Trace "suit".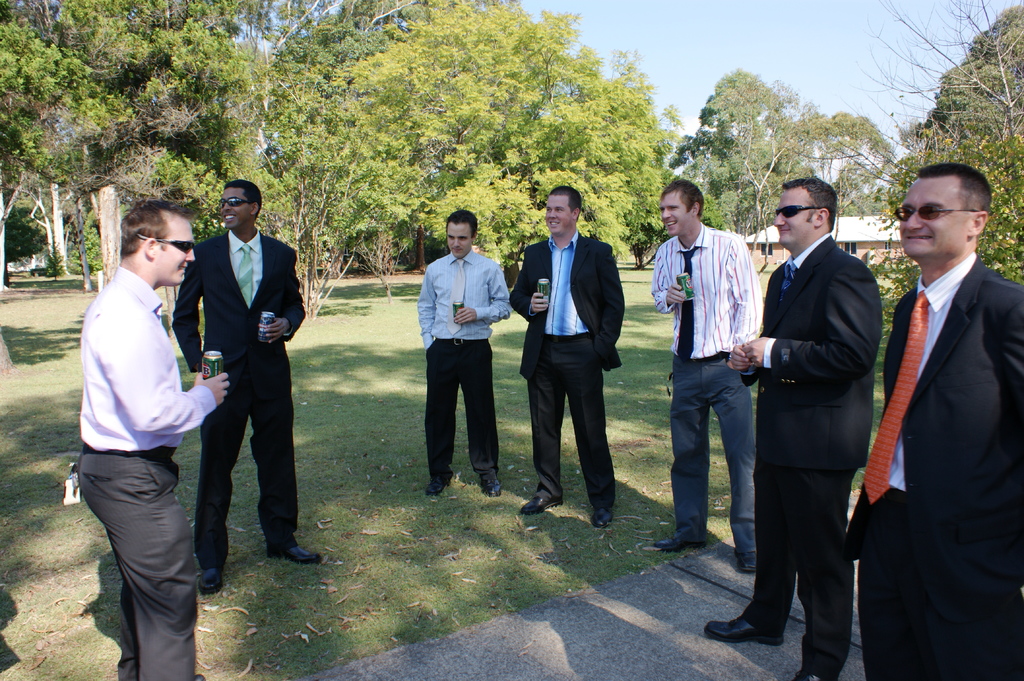
Traced to <box>845,246,1023,680</box>.
